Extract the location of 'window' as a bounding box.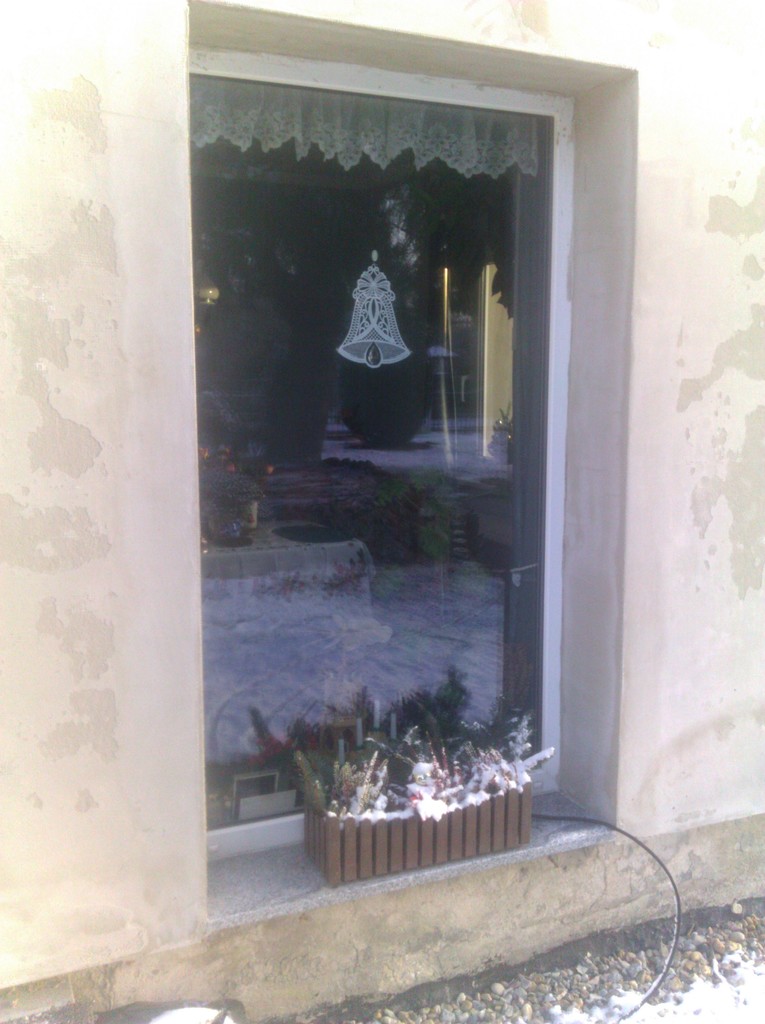
136 0 652 920.
